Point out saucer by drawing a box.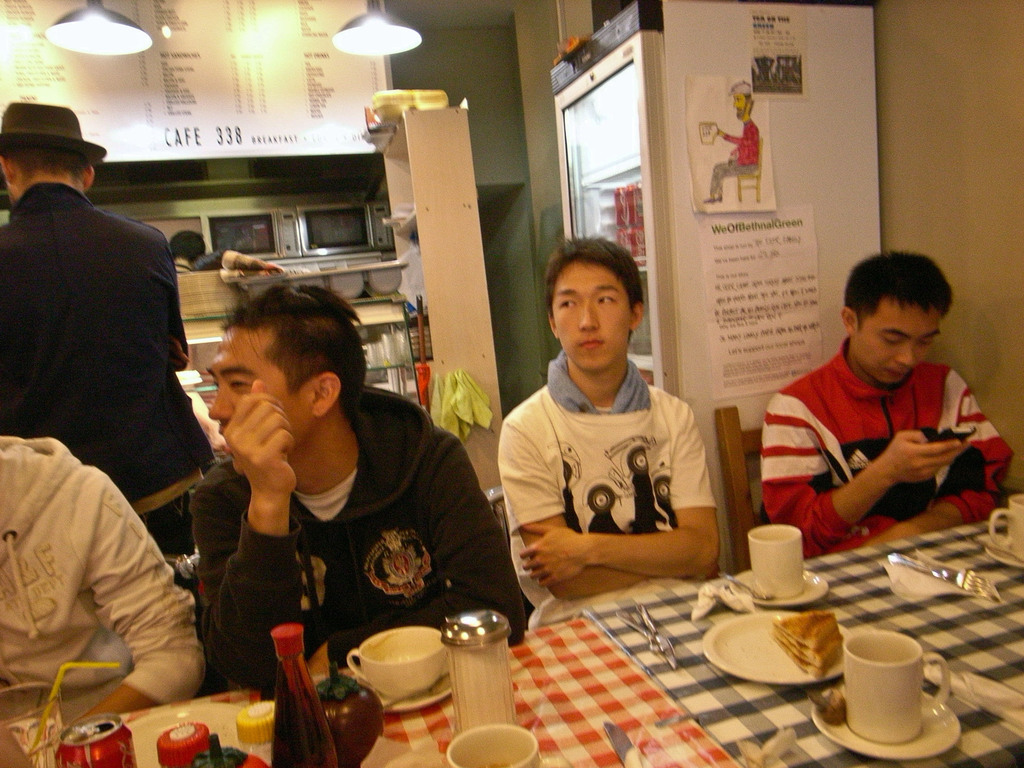
(811, 685, 959, 762).
